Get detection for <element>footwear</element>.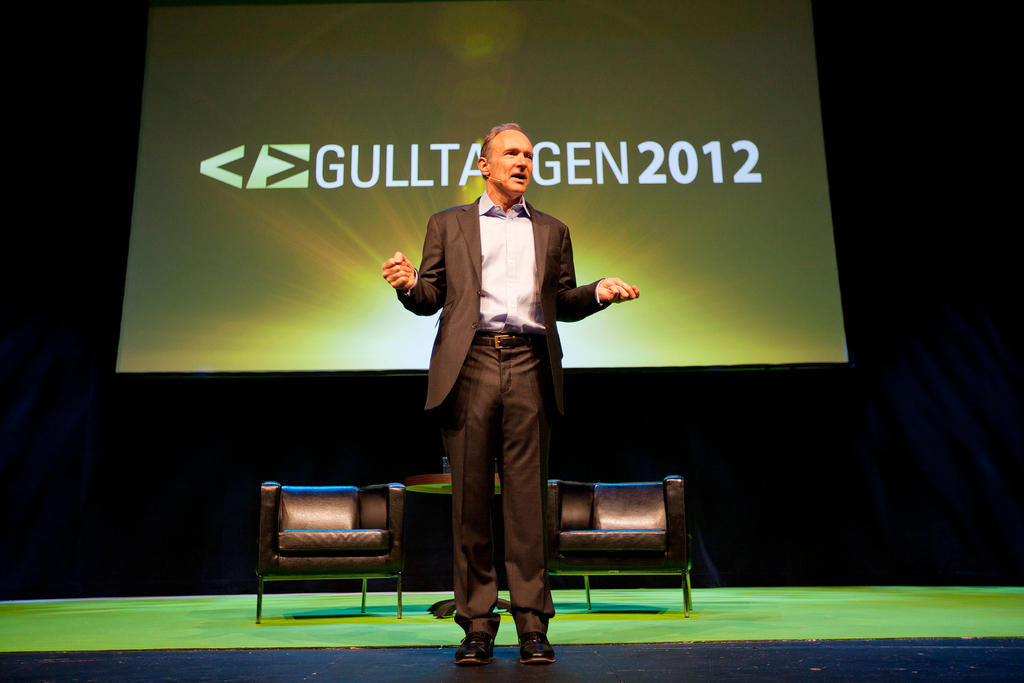
Detection: left=512, top=583, right=566, bottom=668.
